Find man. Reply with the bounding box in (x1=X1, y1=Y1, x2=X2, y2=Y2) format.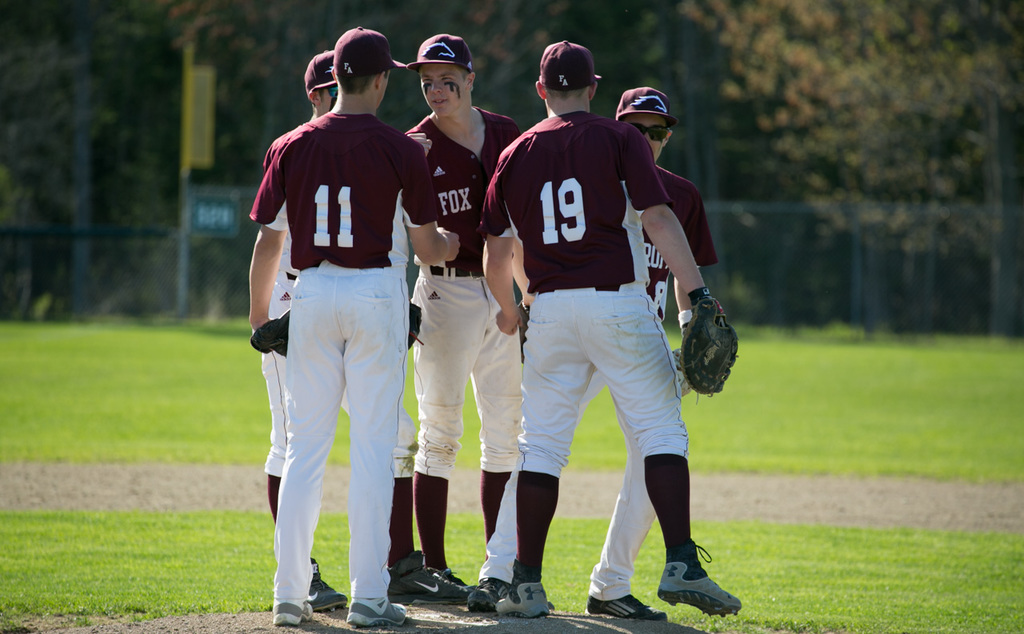
(x1=399, y1=30, x2=552, y2=614).
